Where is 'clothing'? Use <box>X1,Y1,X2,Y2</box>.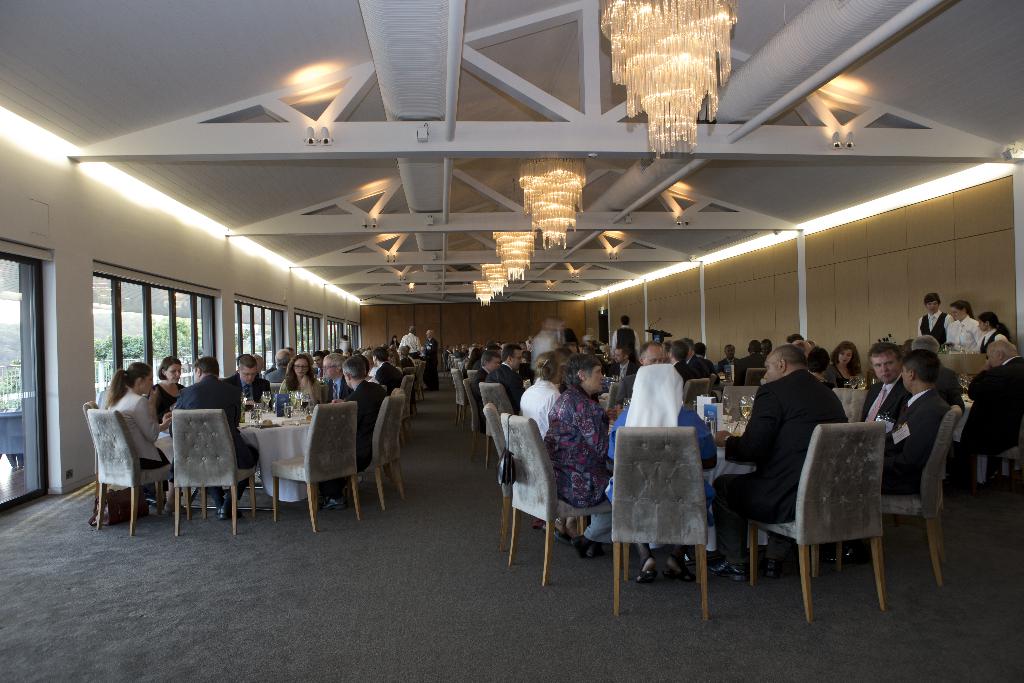
<box>397,333,420,353</box>.
